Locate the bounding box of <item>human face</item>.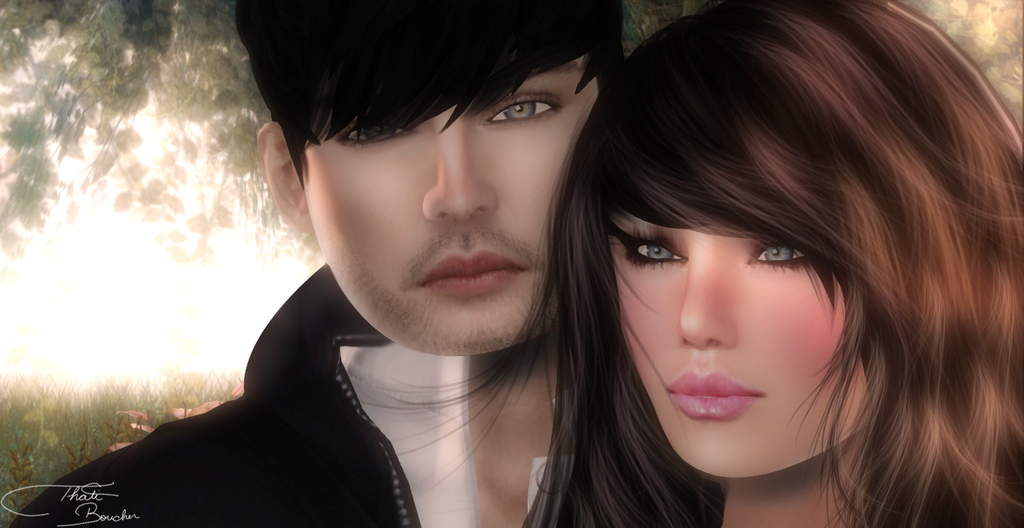
Bounding box: BBox(608, 202, 893, 481).
